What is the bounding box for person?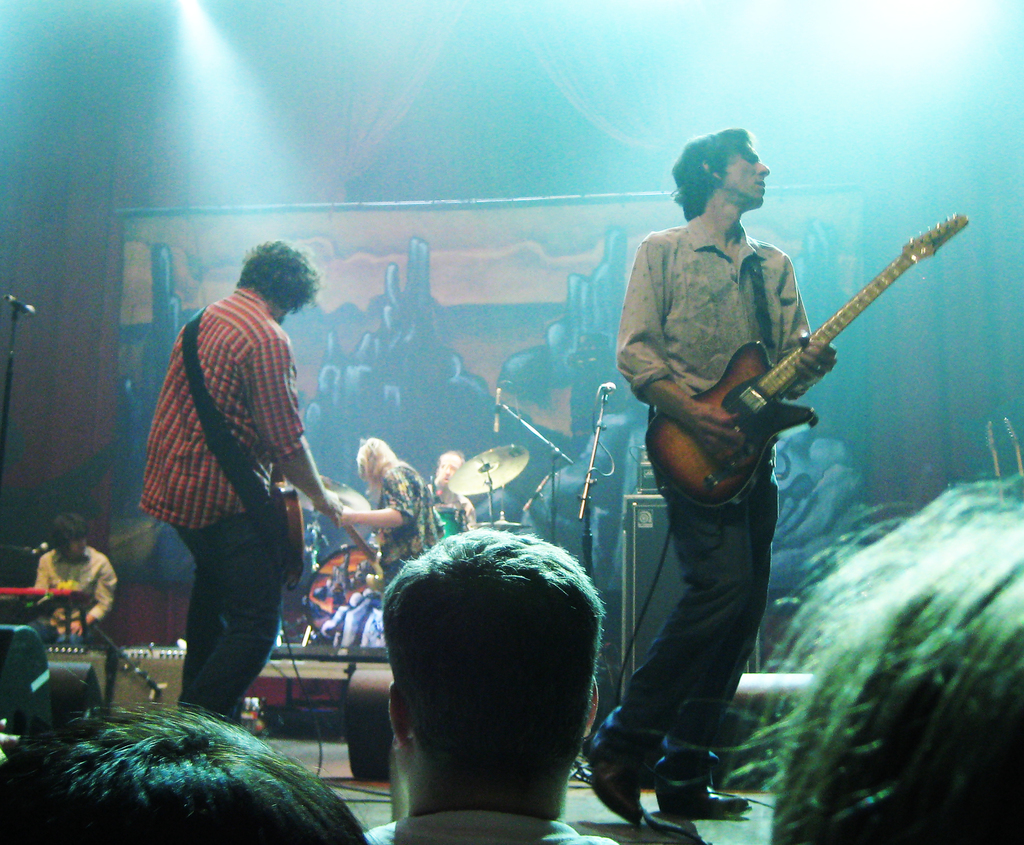
bbox=(22, 513, 122, 693).
